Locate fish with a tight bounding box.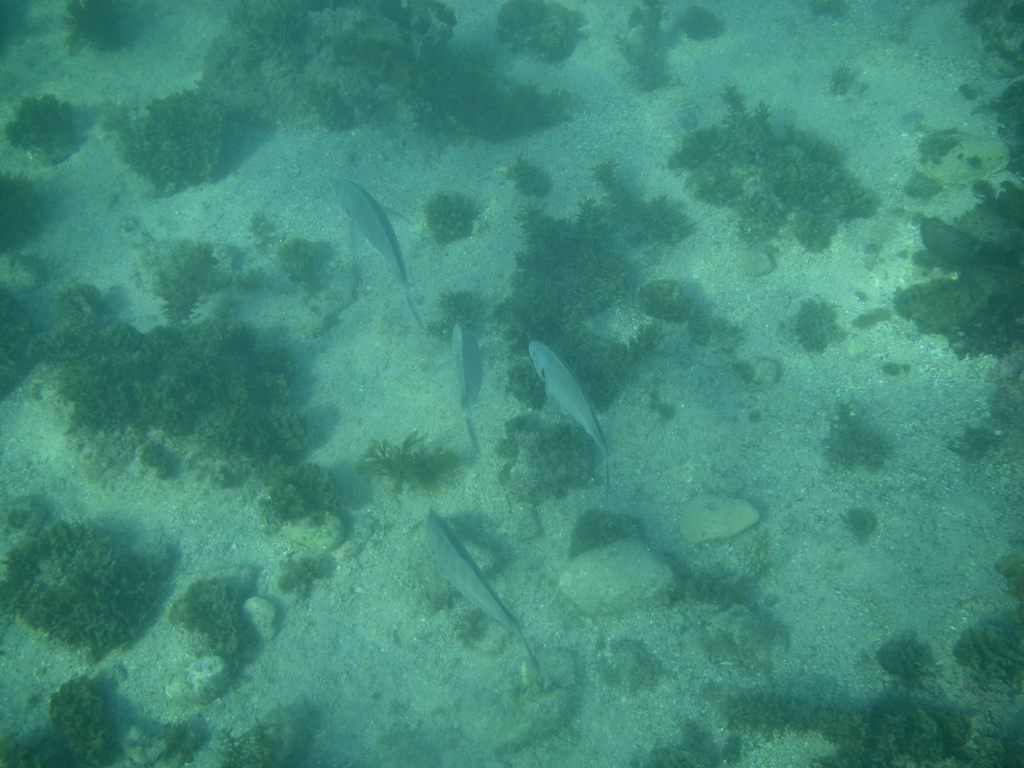
(447, 321, 484, 422).
